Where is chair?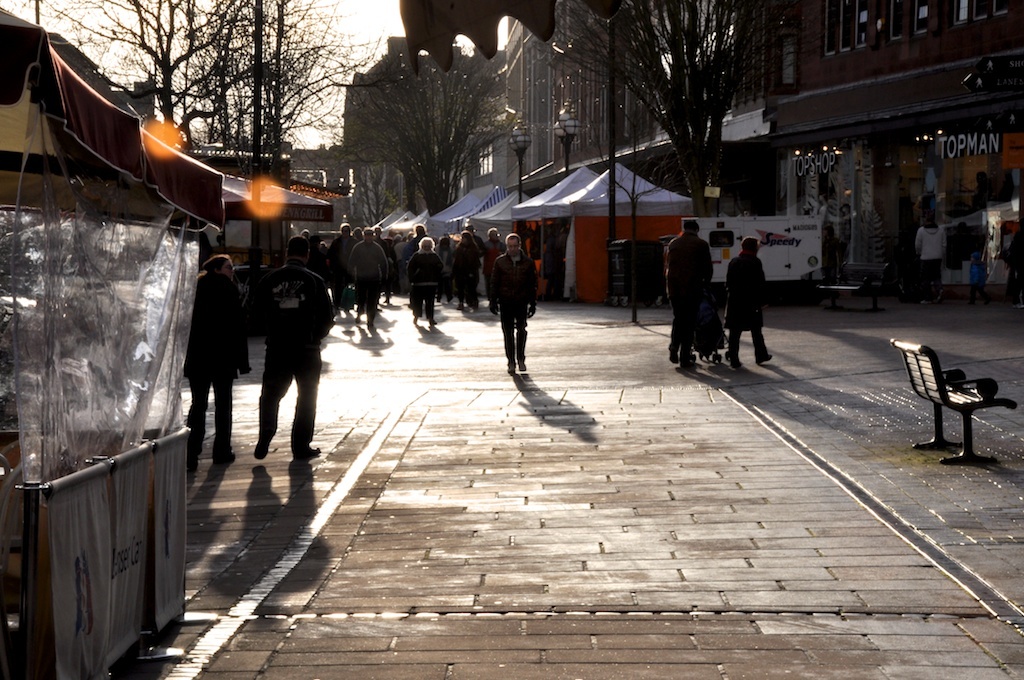
(910,329,1013,459).
